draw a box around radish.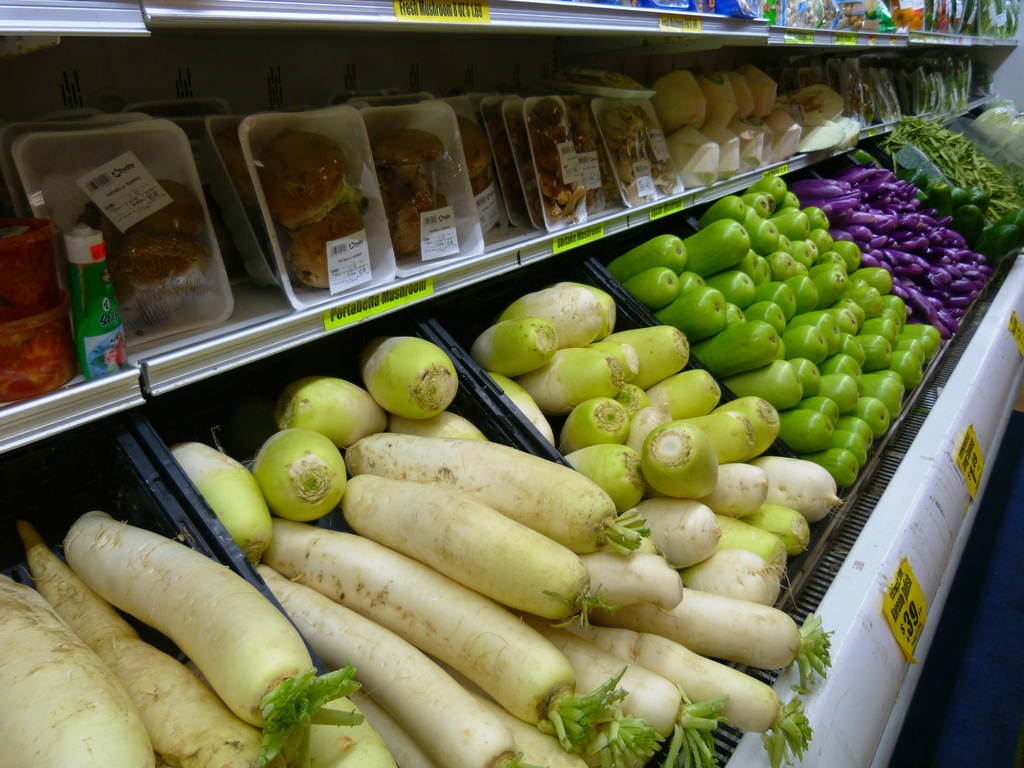
bbox(18, 516, 284, 767).
